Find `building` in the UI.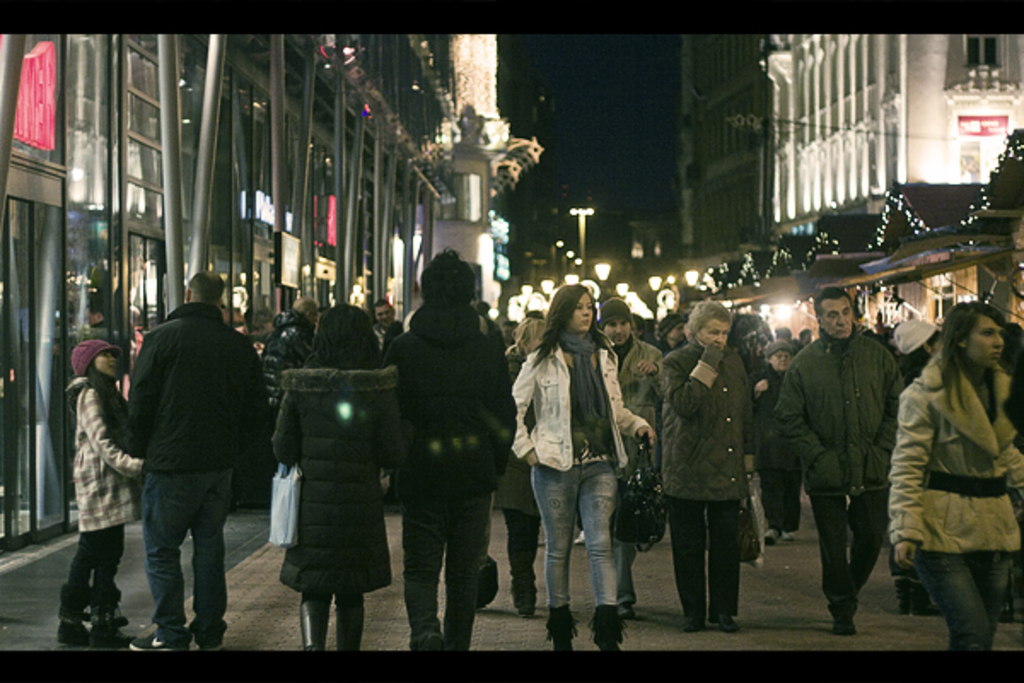
UI element at (x1=761, y1=31, x2=1022, y2=342).
